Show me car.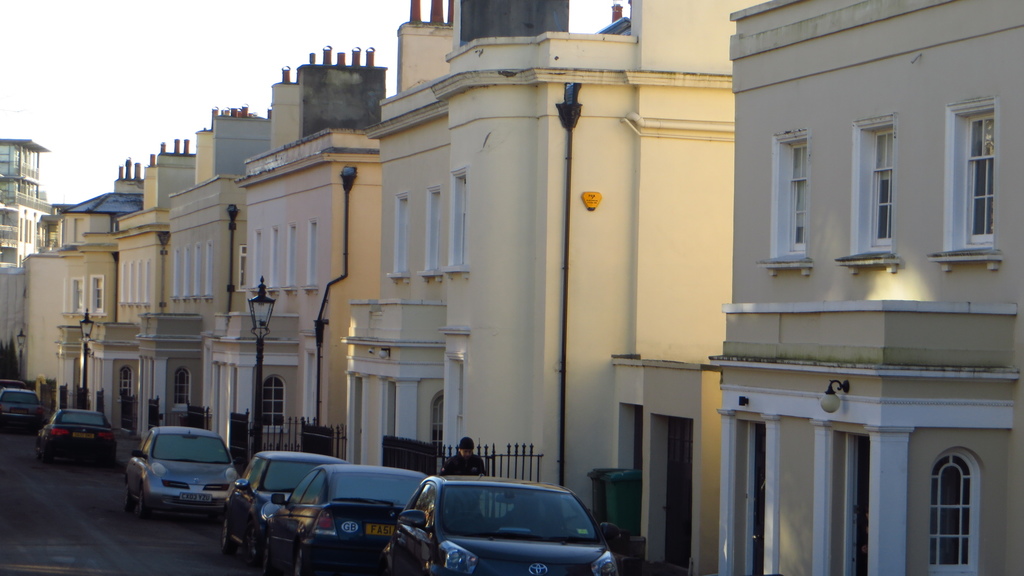
car is here: (x1=396, y1=468, x2=616, y2=572).
